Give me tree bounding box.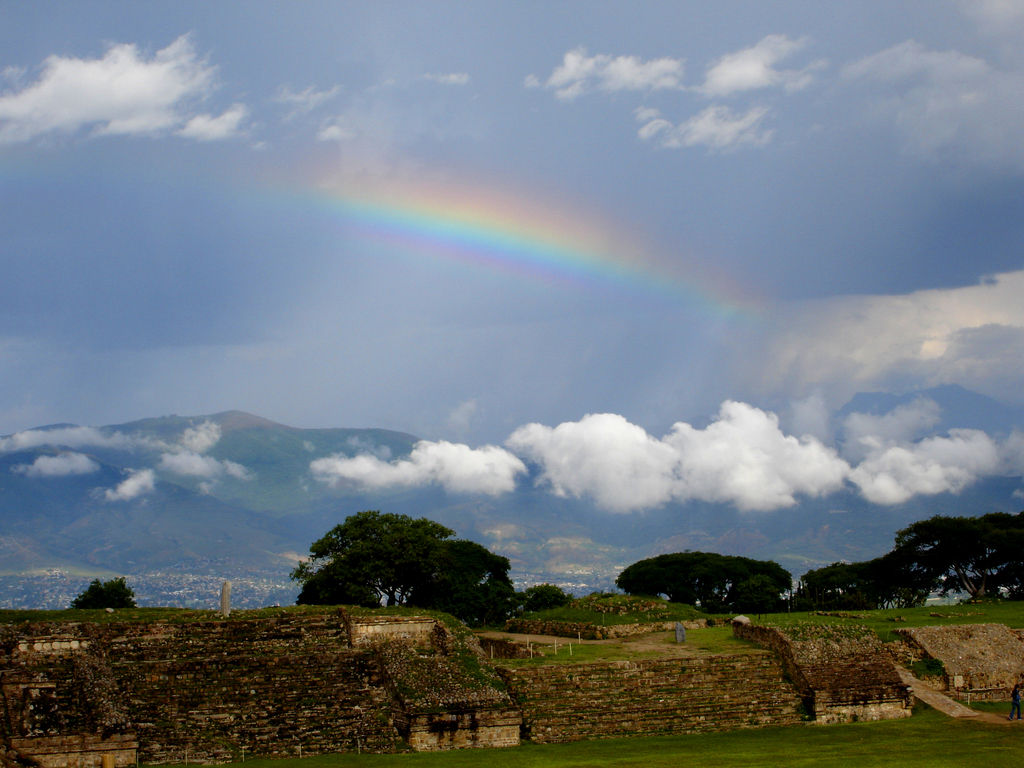
crop(287, 511, 463, 616).
